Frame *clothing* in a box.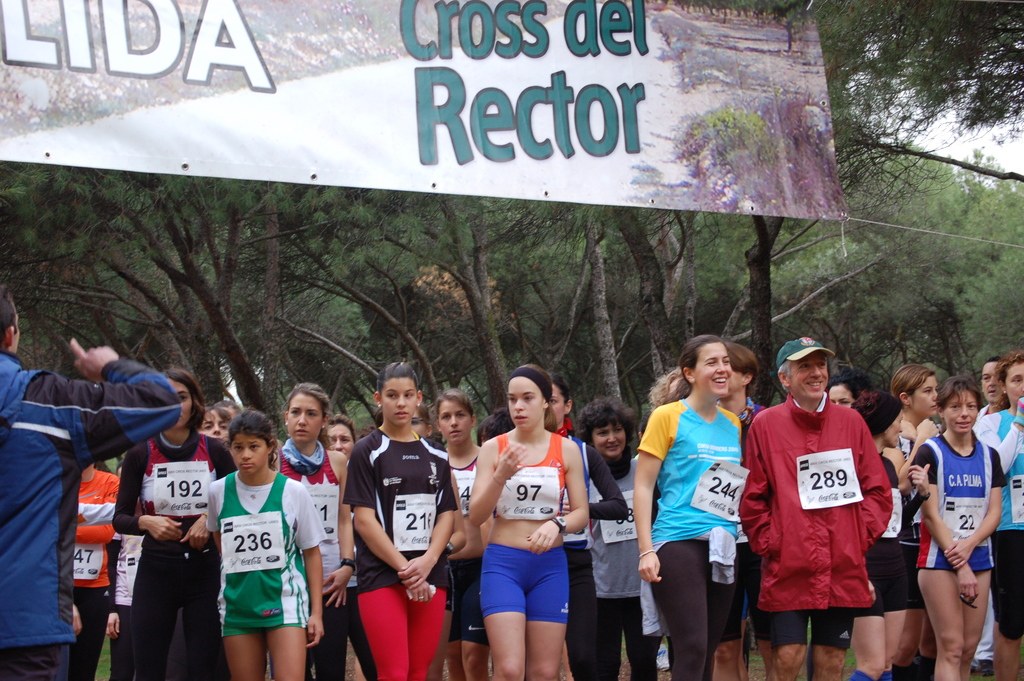
{"left": 483, "top": 431, "right": 568, "bottom": 625}.
